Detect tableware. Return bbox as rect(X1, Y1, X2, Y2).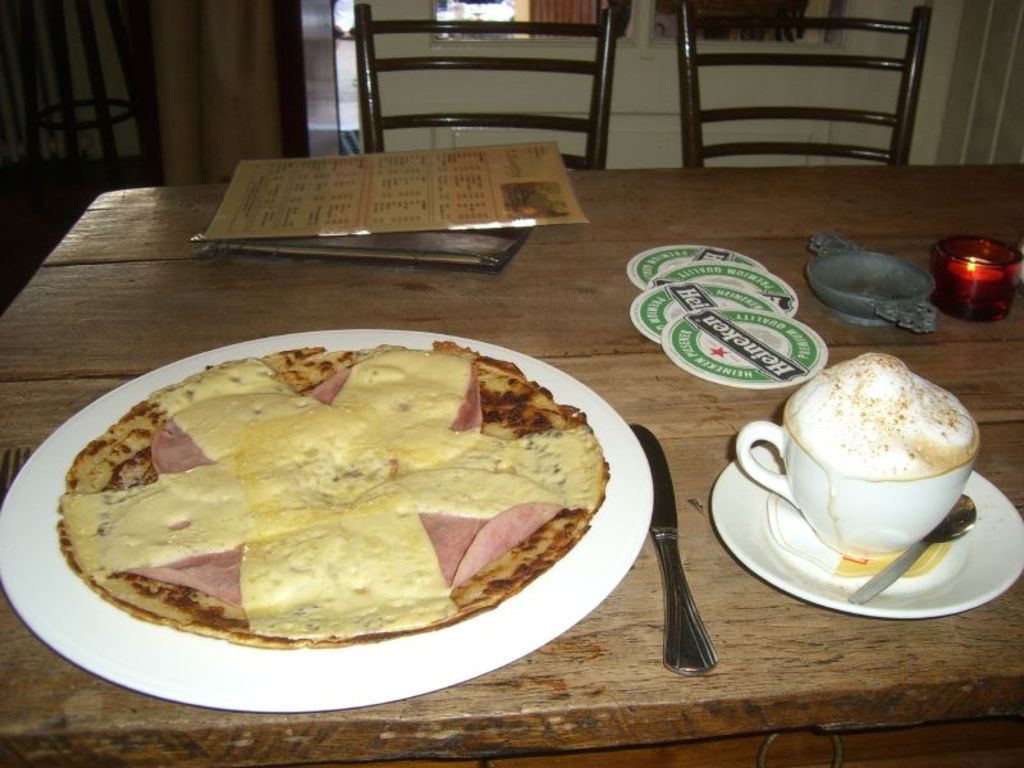
rect(623, 425, 712, 671).
